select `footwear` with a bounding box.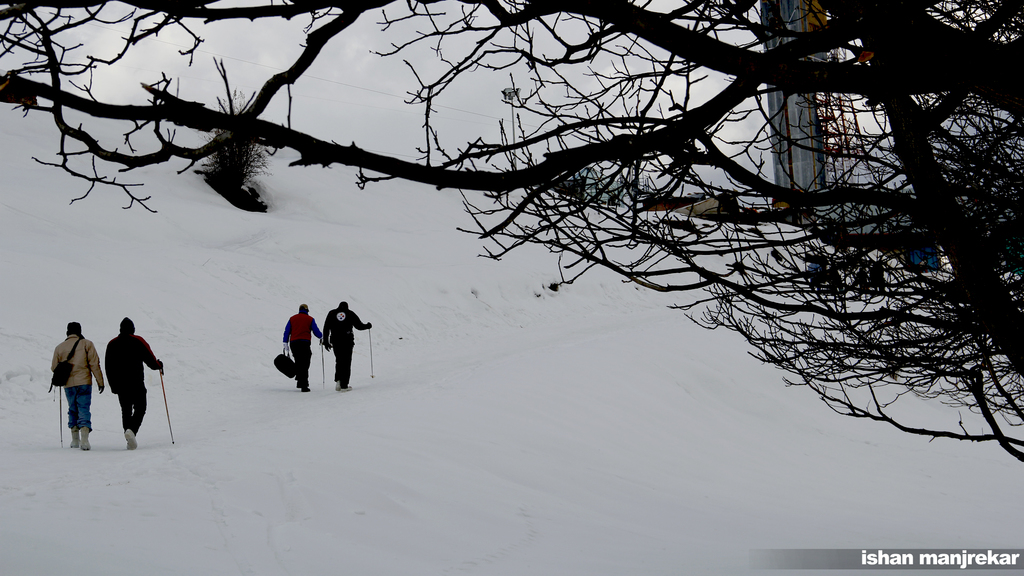
340:386:352:392.
